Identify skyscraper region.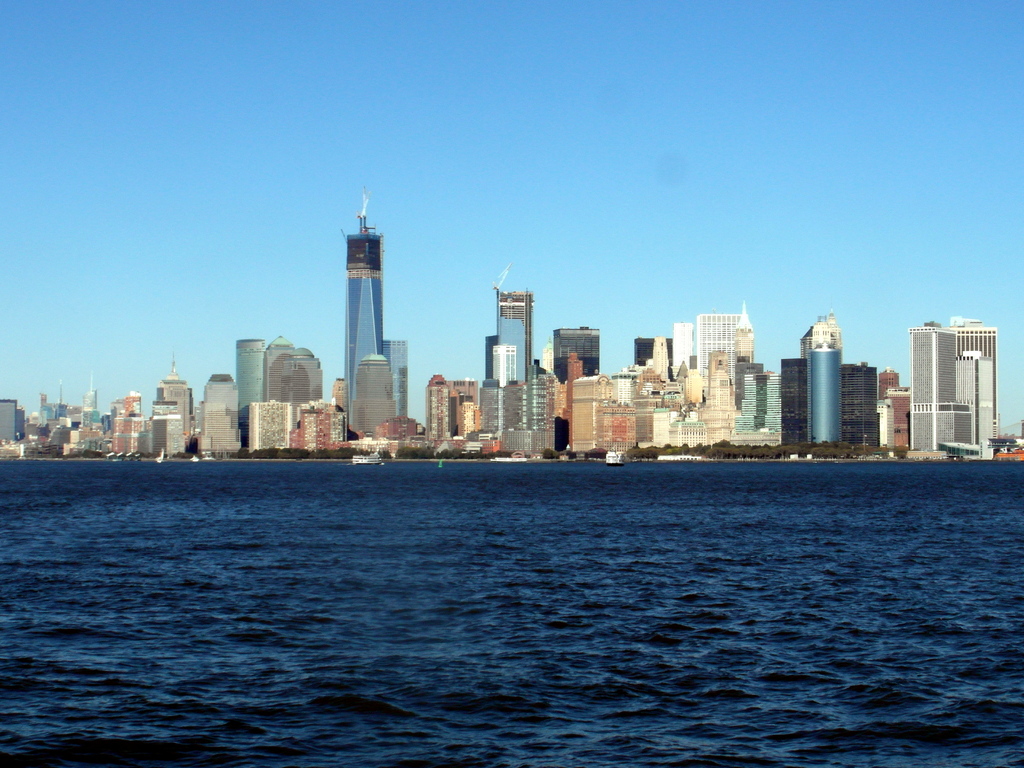
Region: bbox=(802, 338, 838, 452).
